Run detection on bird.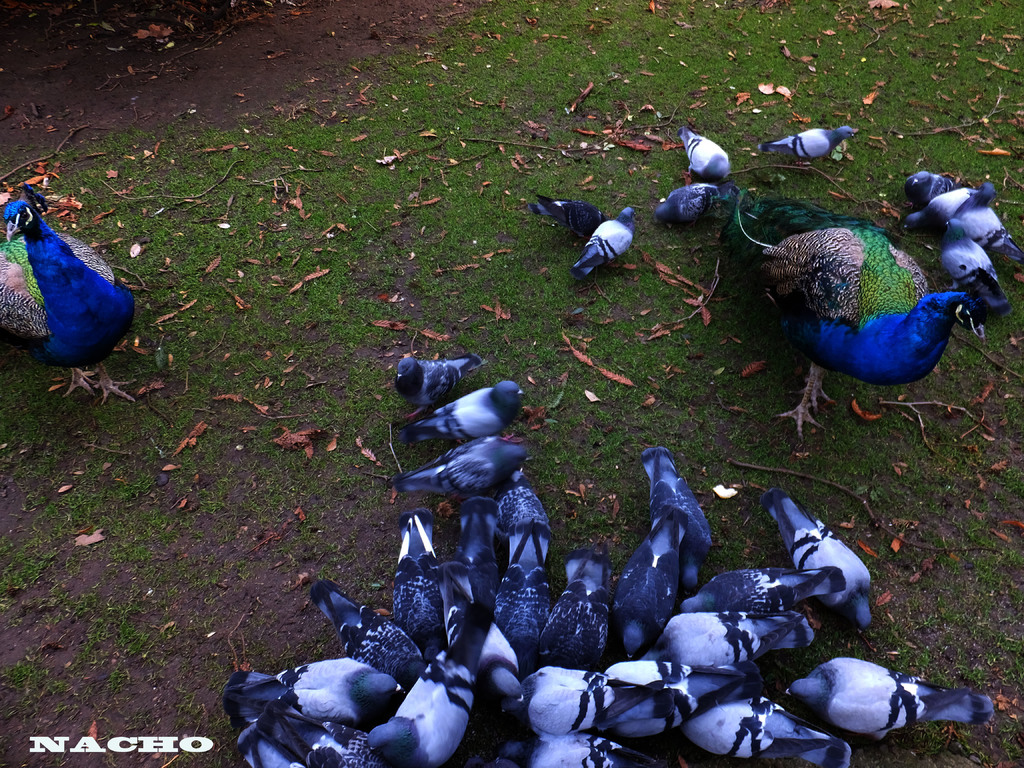
Result: [x1=781, y1=654, x2=1005, y2=751].
